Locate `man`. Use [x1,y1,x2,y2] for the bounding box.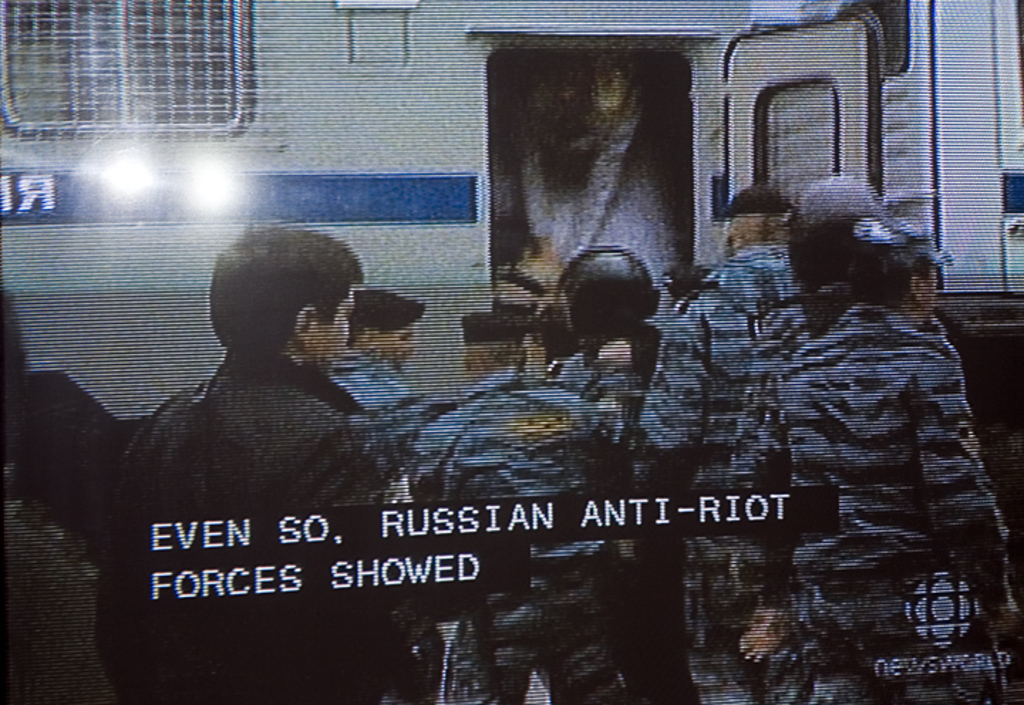
[735,215,1023,704].
